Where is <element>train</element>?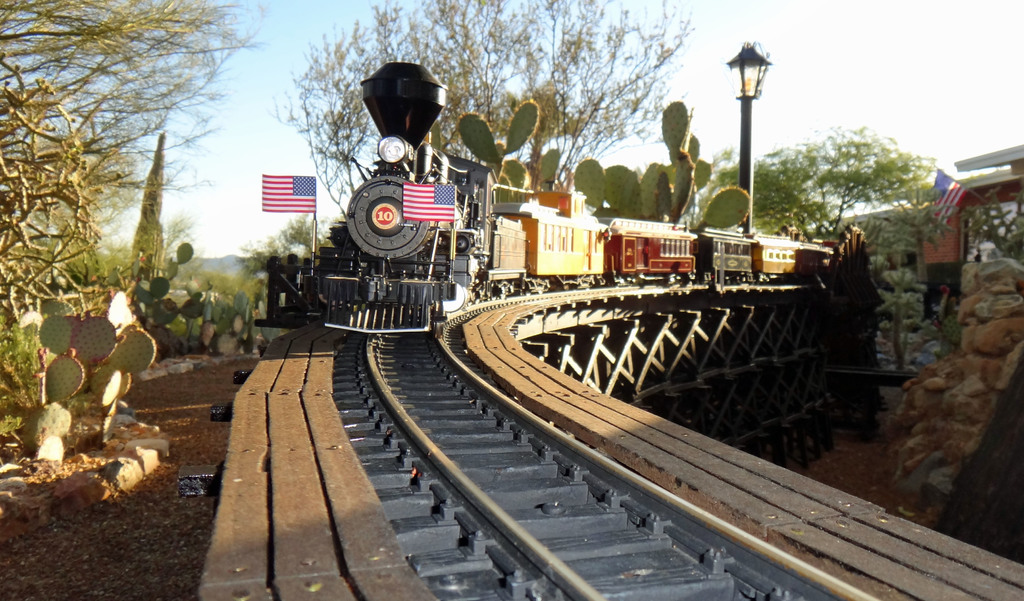
pyautogui.locateOnScreen(299, 60, 836, 341).
